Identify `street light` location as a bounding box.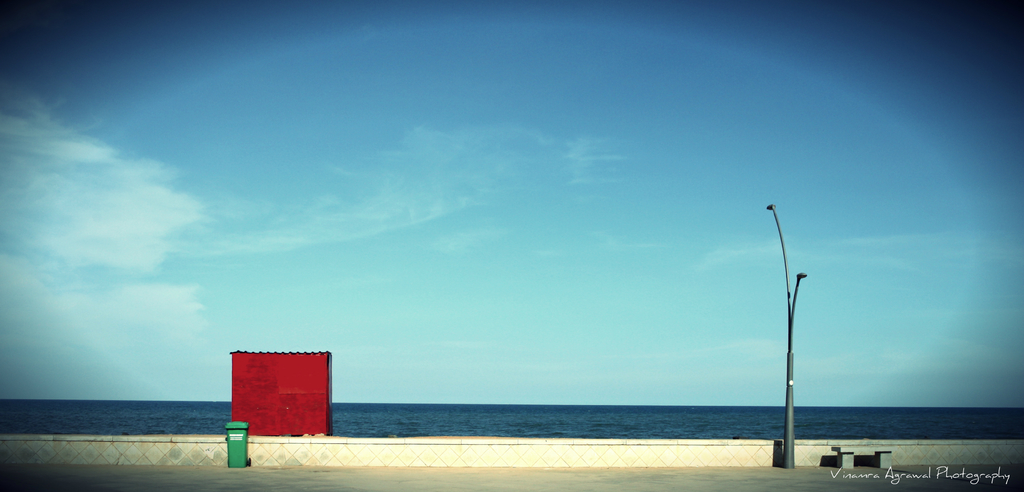
<bbox>774, 203, 805, 473</bbox>.
